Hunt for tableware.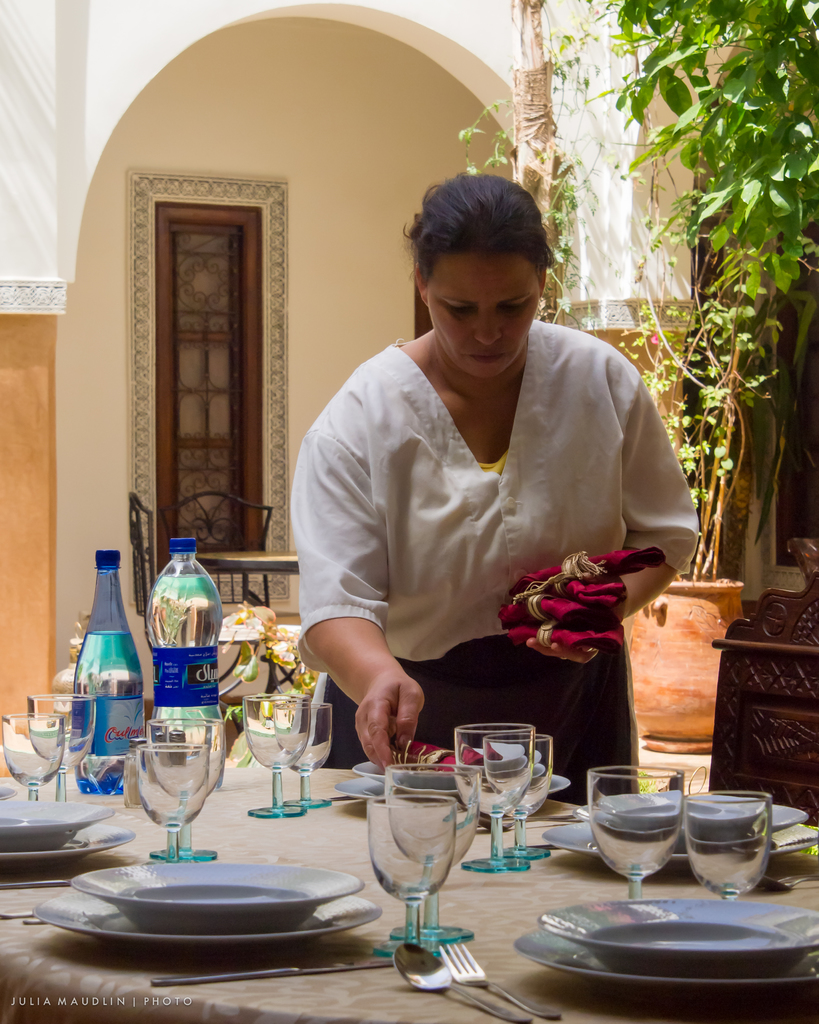
Hunted down at 362:762:493:969.
